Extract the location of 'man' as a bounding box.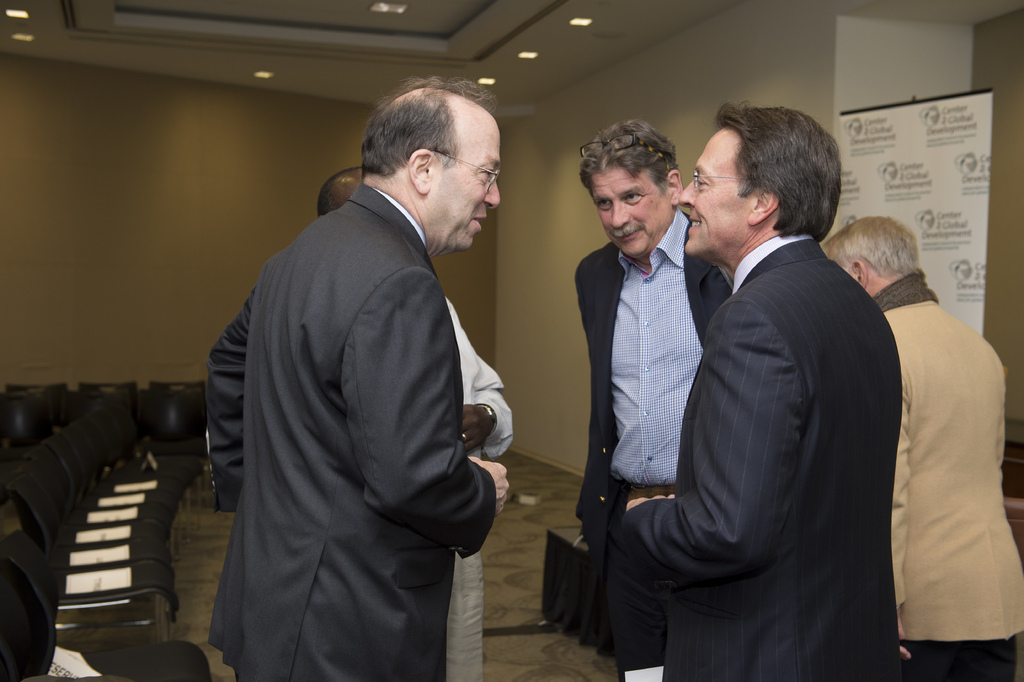
box(312, 161, 515, 681).
